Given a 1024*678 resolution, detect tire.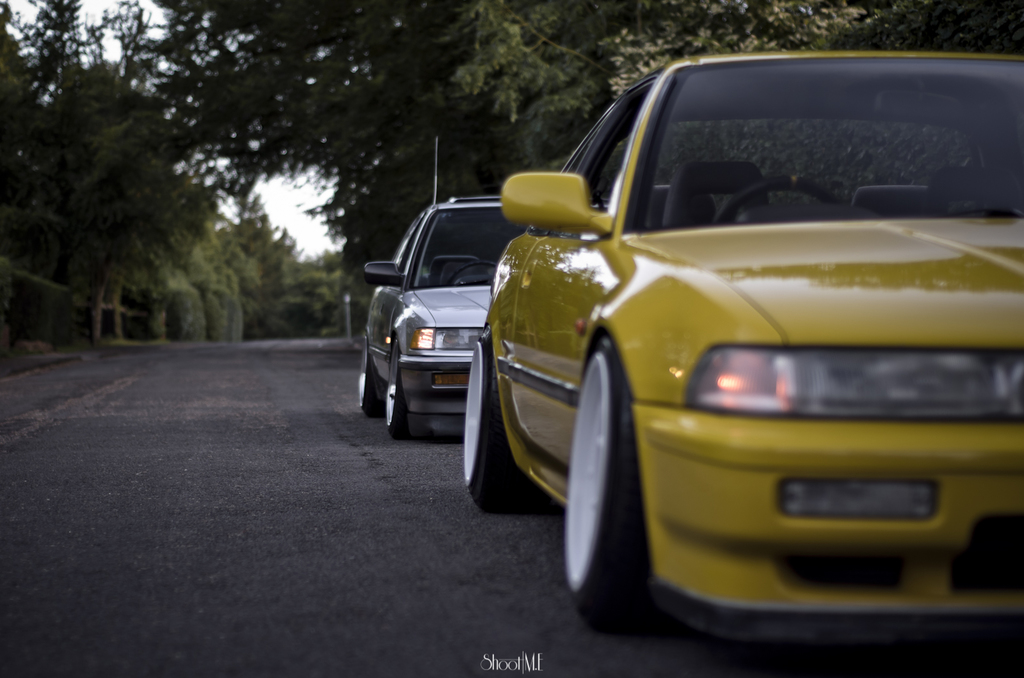
box=[464, 326, 551, 514].
